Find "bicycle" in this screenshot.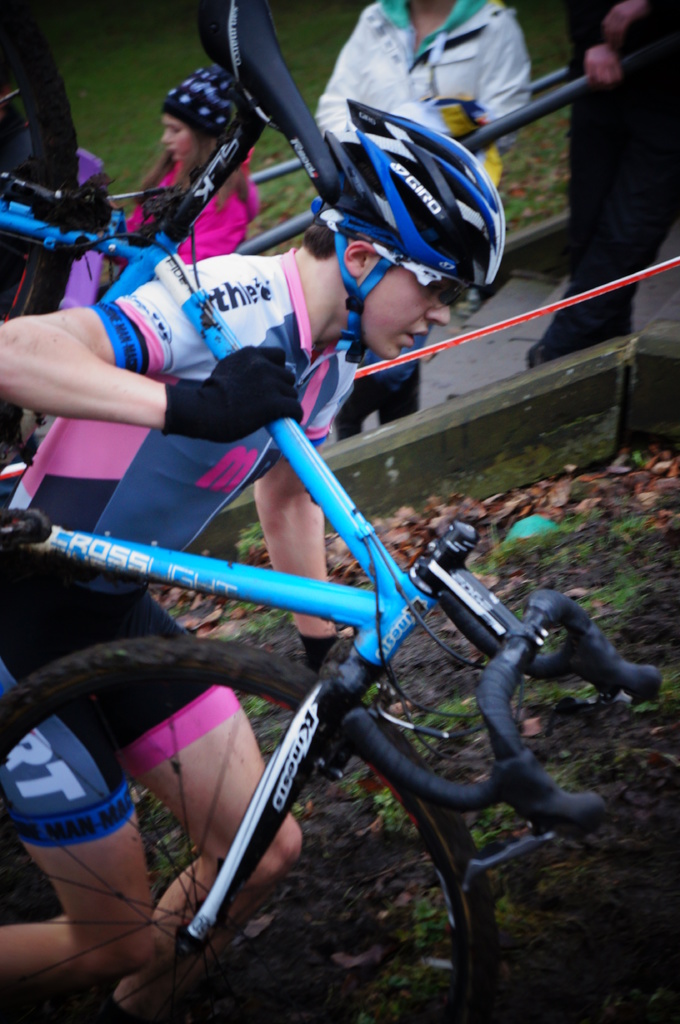
The bounding box for "bicycle" is select_region(15, 219, 626, 867).
